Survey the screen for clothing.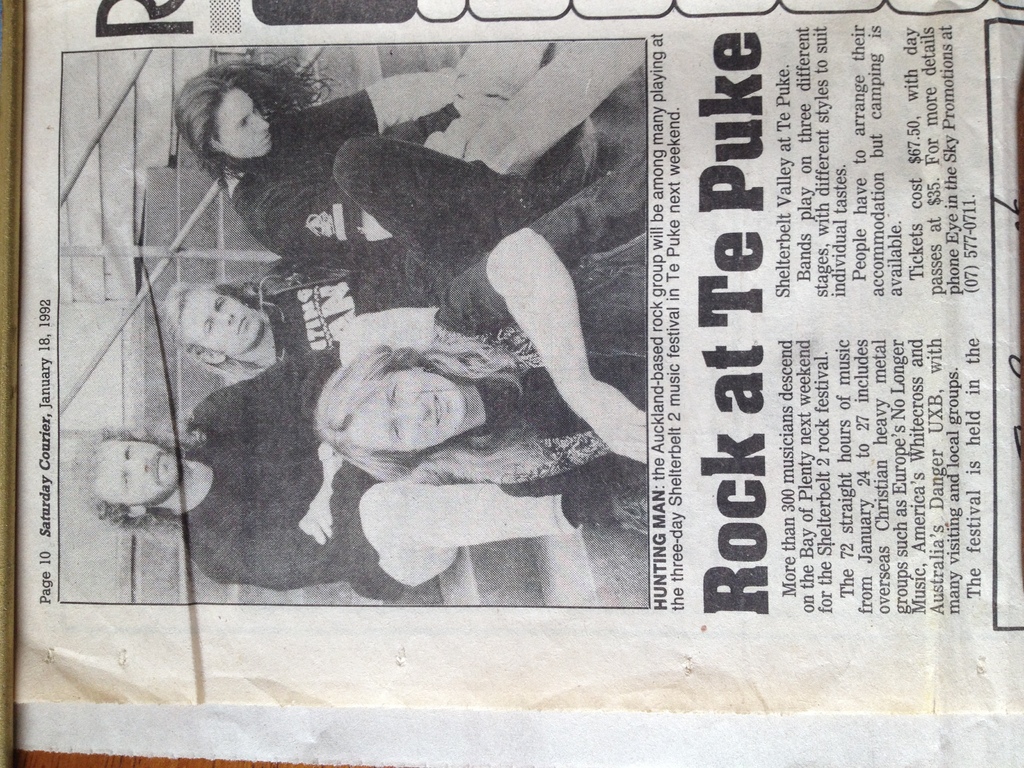
Survey found: {"left": 178, "top": 349, "right": 407, "bottom": 598}.
